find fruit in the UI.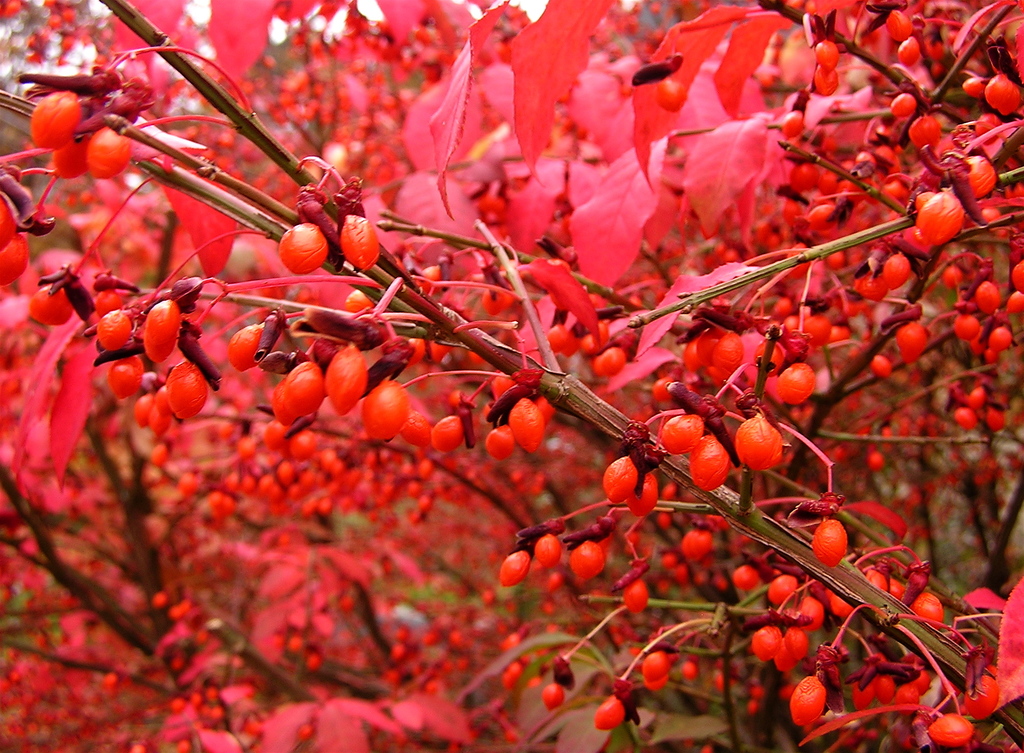
UI element at Rect(812, 70, 840, 97).
